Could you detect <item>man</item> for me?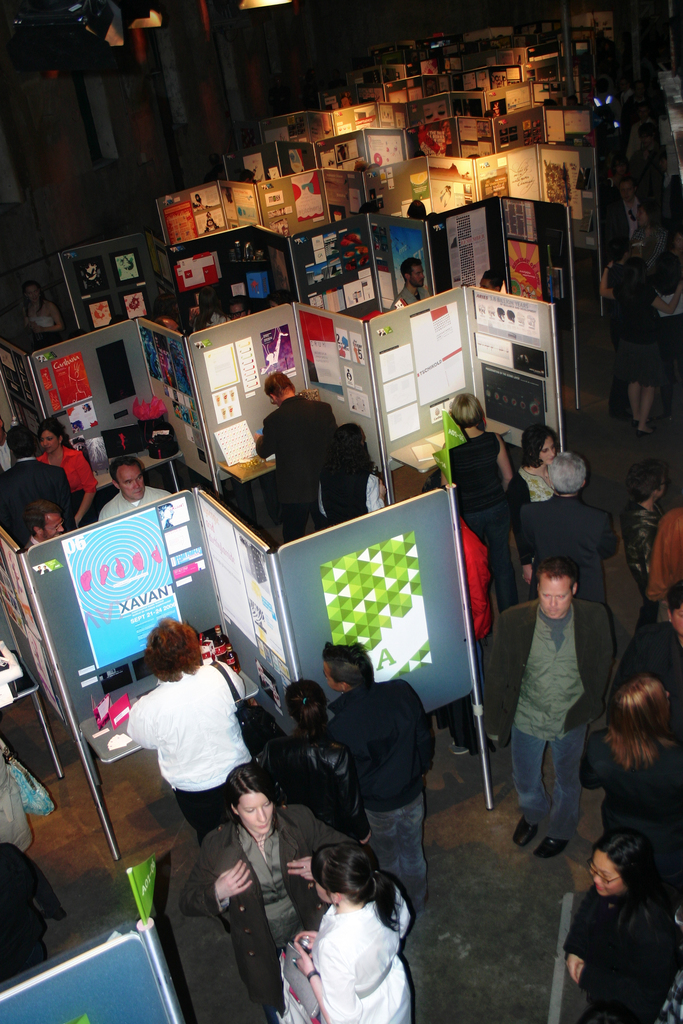
Detection result: x1=507, y1=545, x2=622, y2=872.
